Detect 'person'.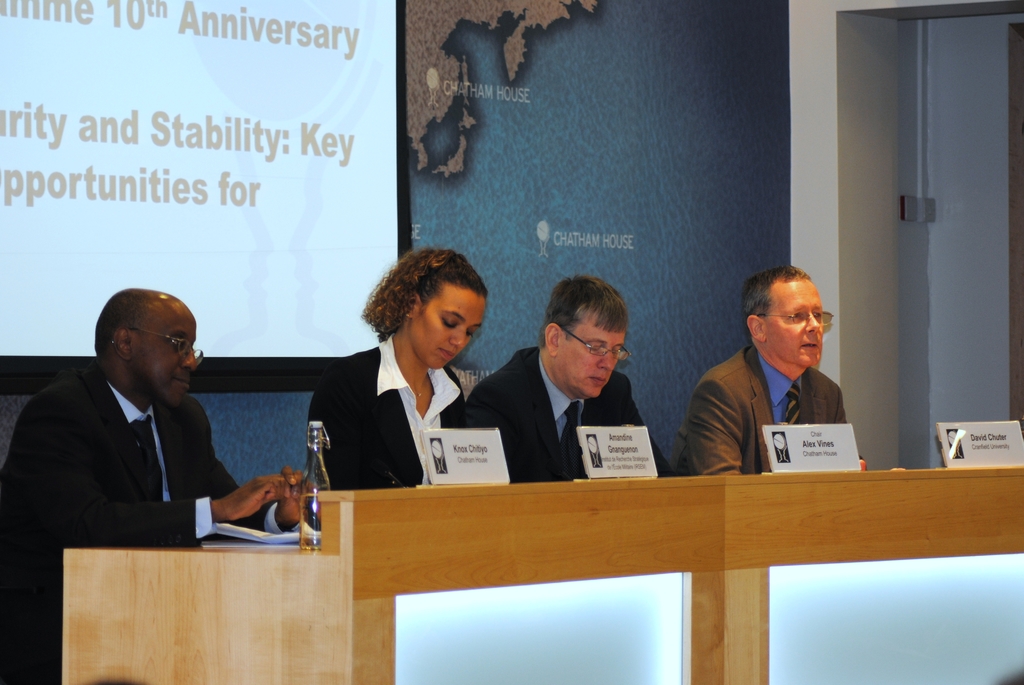
Detected at rect(468, 274, 680, 485).
